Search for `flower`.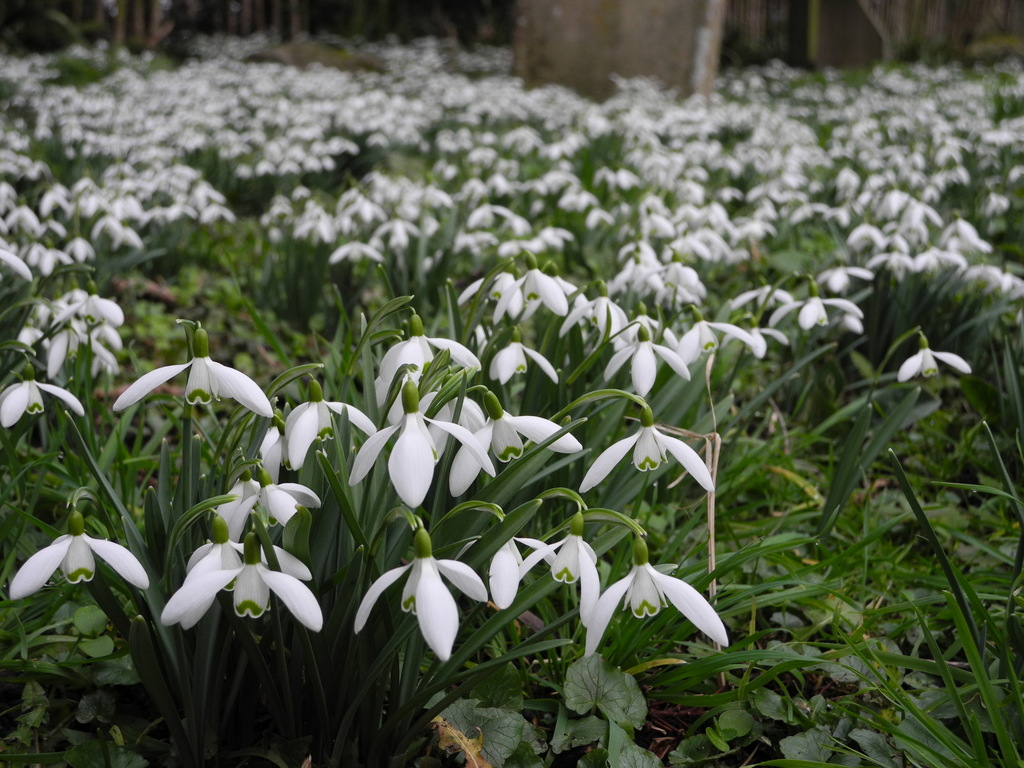
Found at (x1=209, y1=477, x2=263, y2=540).
